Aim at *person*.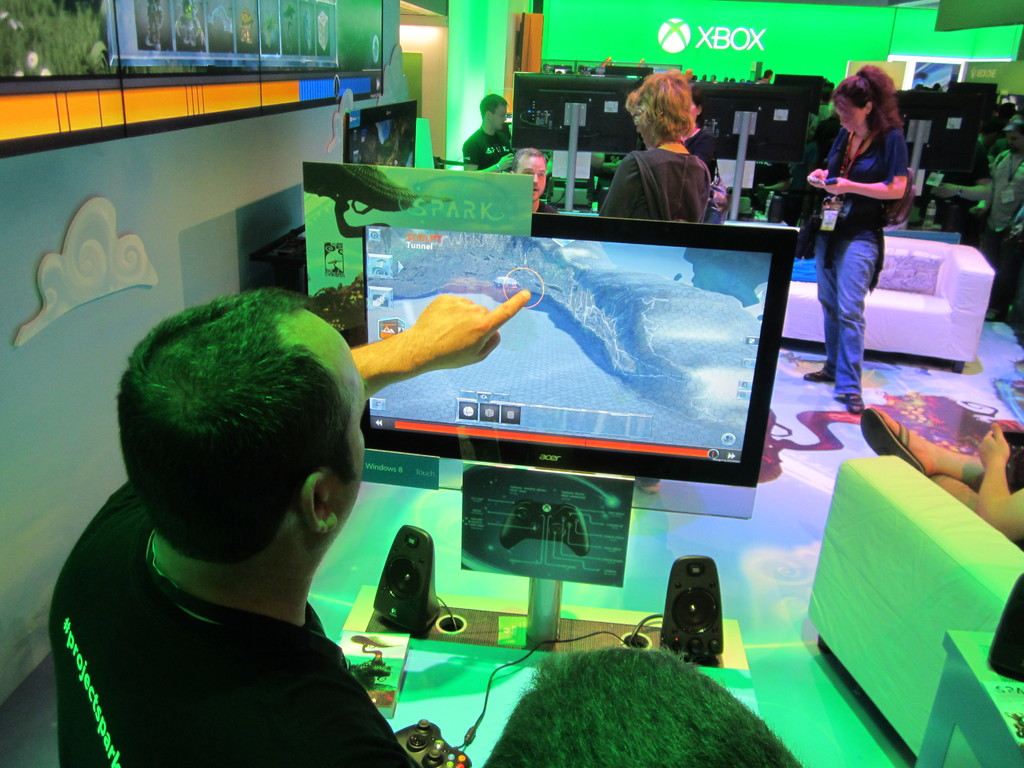
Aimed at select_region(602, 69, 710, 218).
